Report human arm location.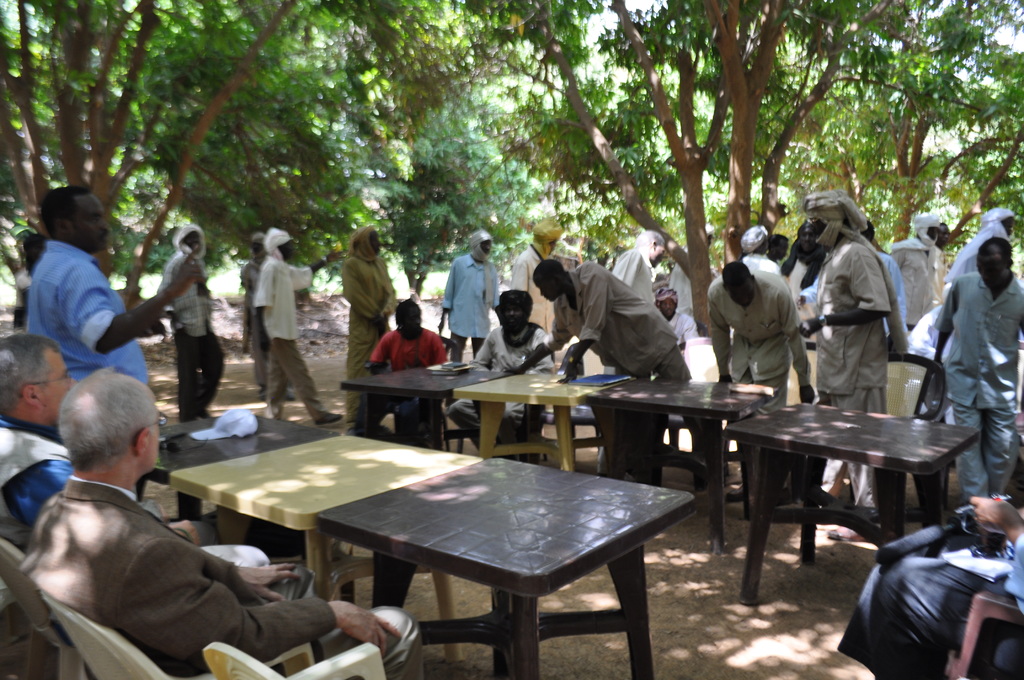
Report: 470:329:495:369.
